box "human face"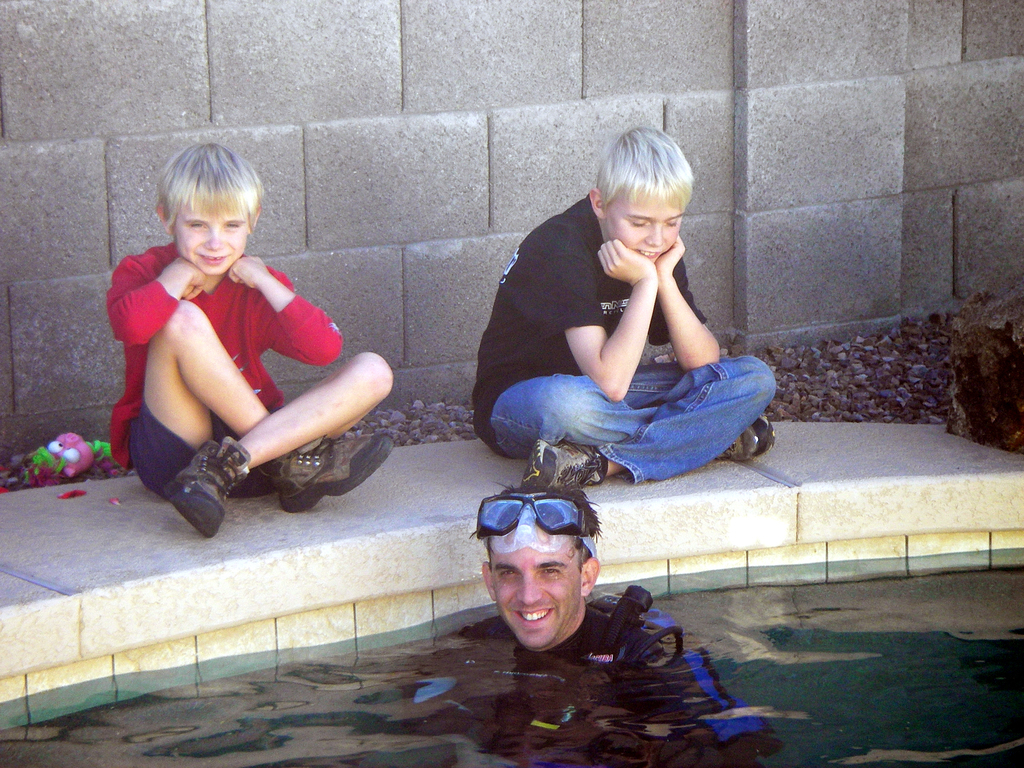
[left=604, top=192, right=682, bottom=262]
